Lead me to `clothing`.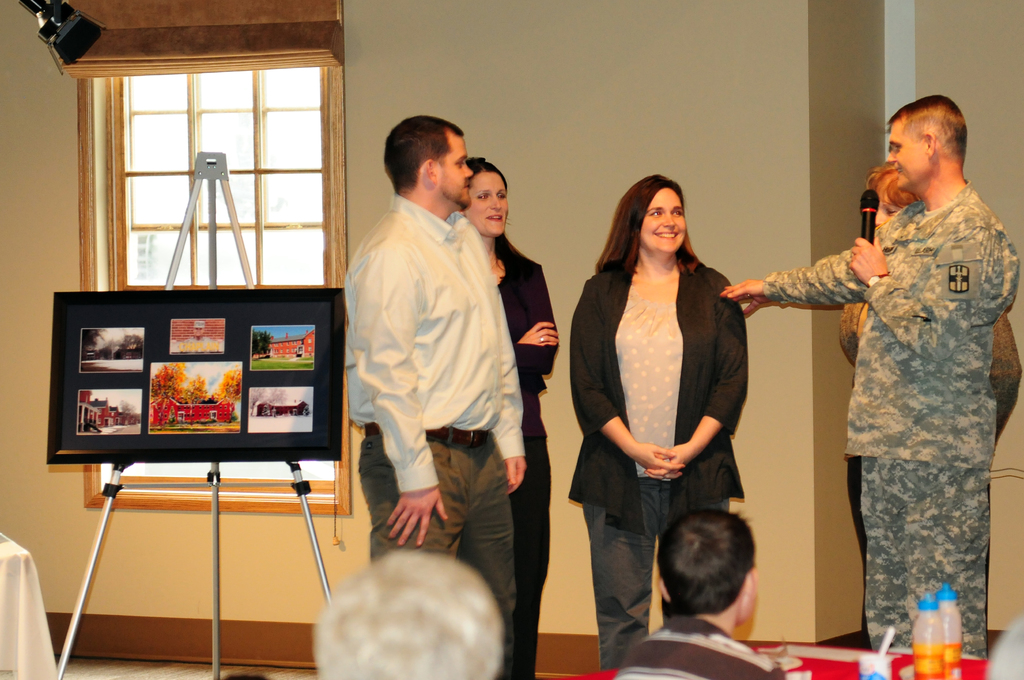
Lead to select_region(342, 200, 527, 646).
